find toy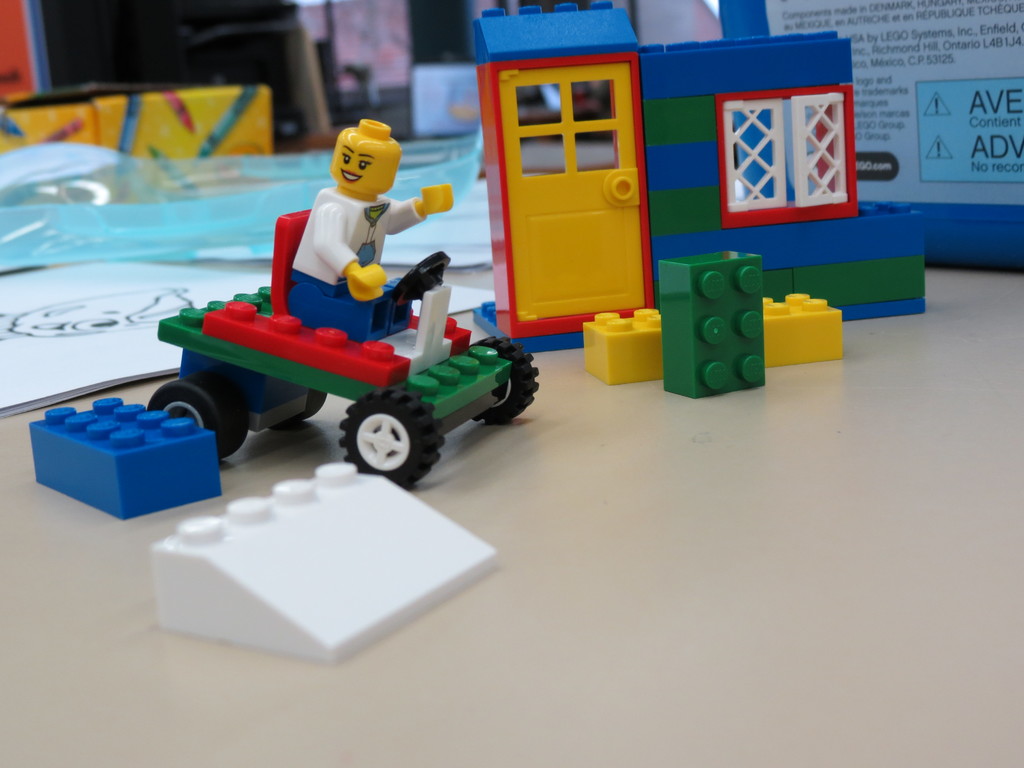
box(34, 396, 221, 520)
